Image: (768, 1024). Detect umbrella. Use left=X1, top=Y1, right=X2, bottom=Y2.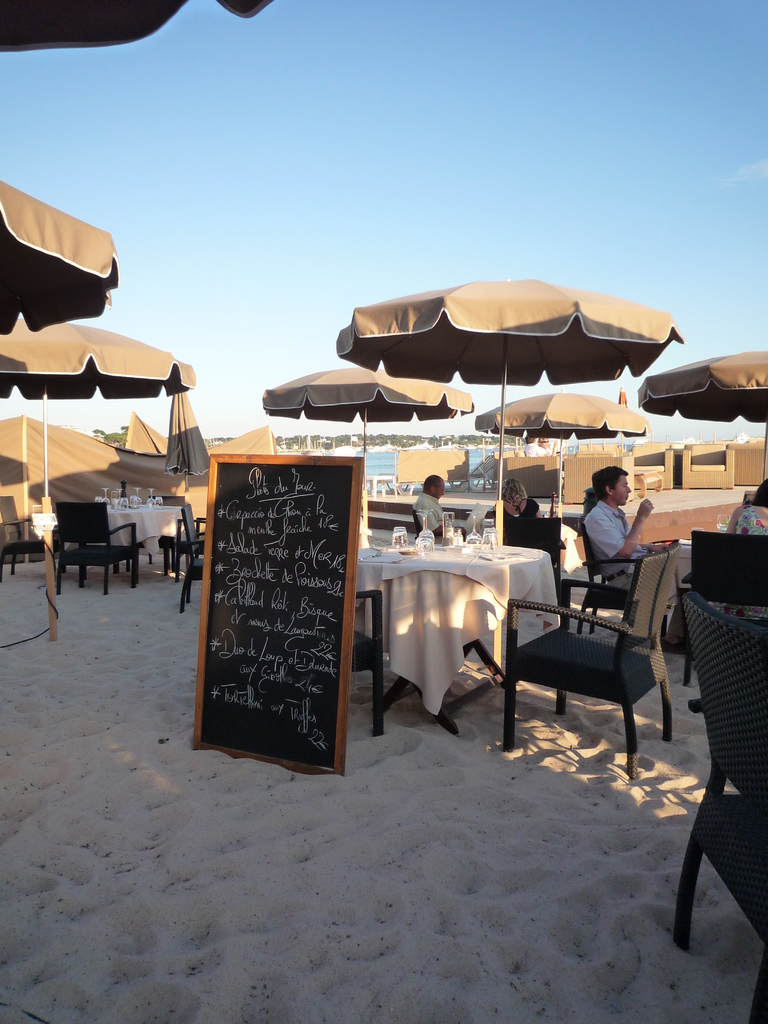
left=263, top=366, right=473, bottom=541.
